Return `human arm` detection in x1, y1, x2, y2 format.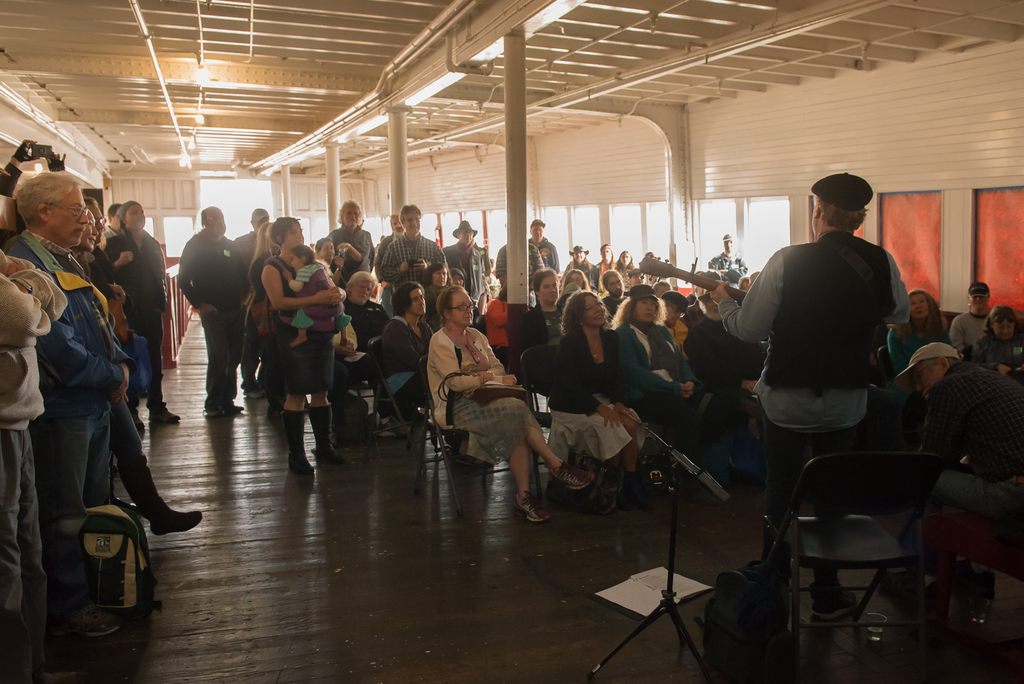
436, 342, 522, 389.
